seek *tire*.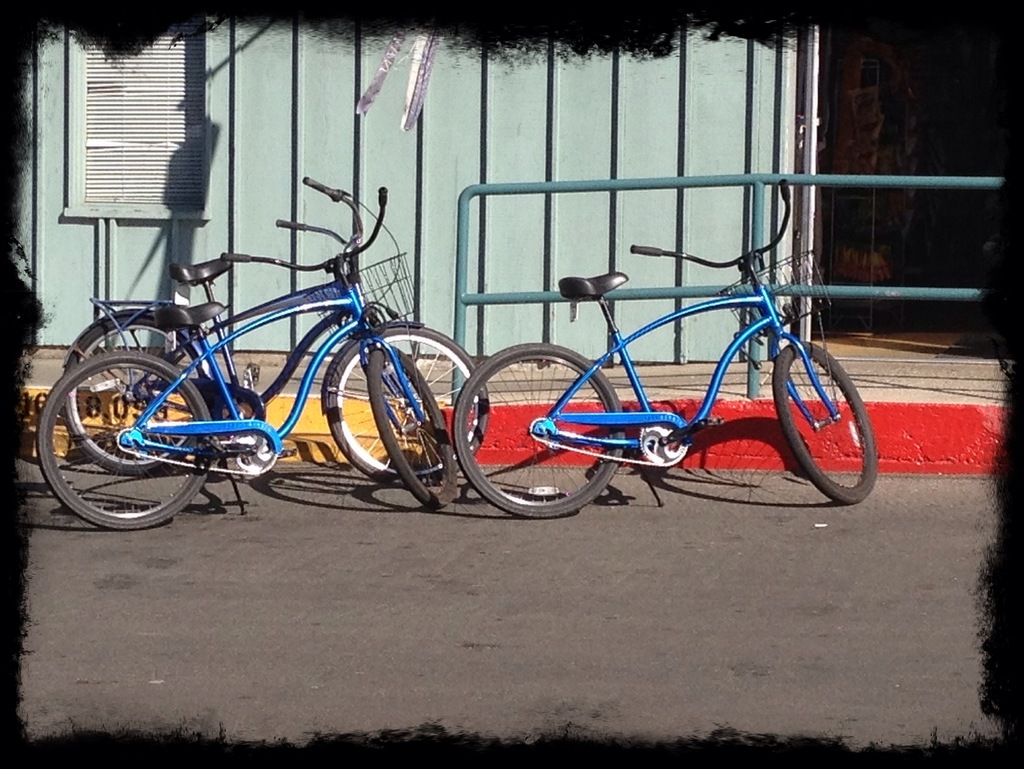
x1=323 y1=329 x2=493 y2=490.
